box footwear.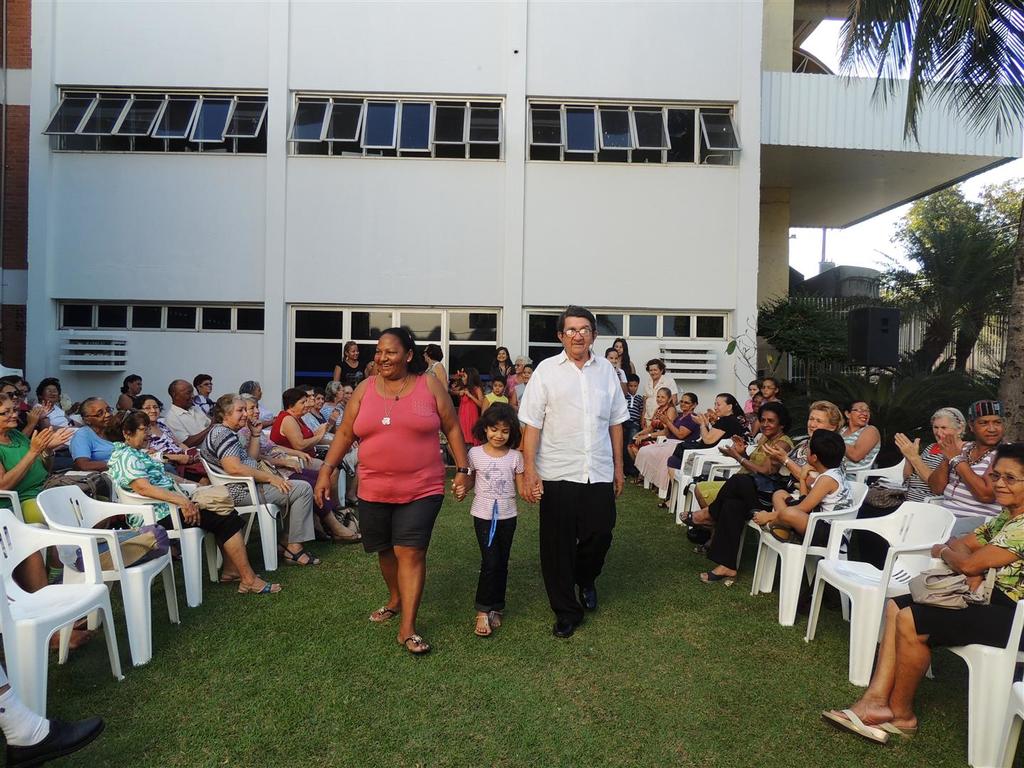
rect(678, 507, 710, 527).
